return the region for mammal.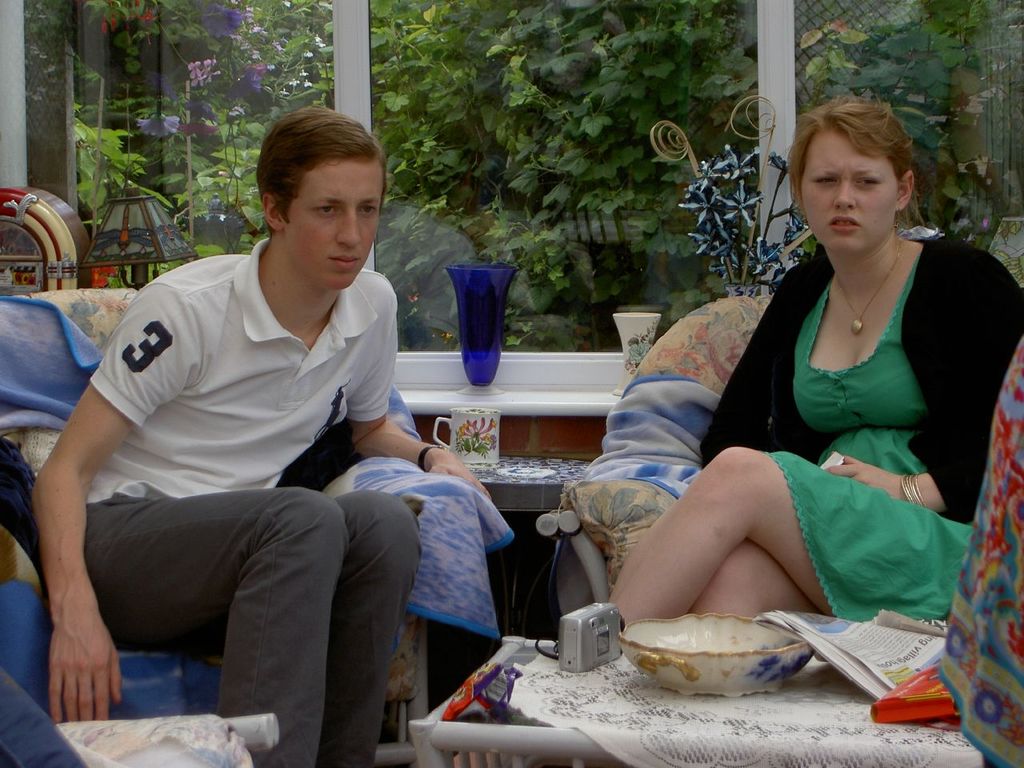
x1=610 y1=86 x2=1023 y2=626.
